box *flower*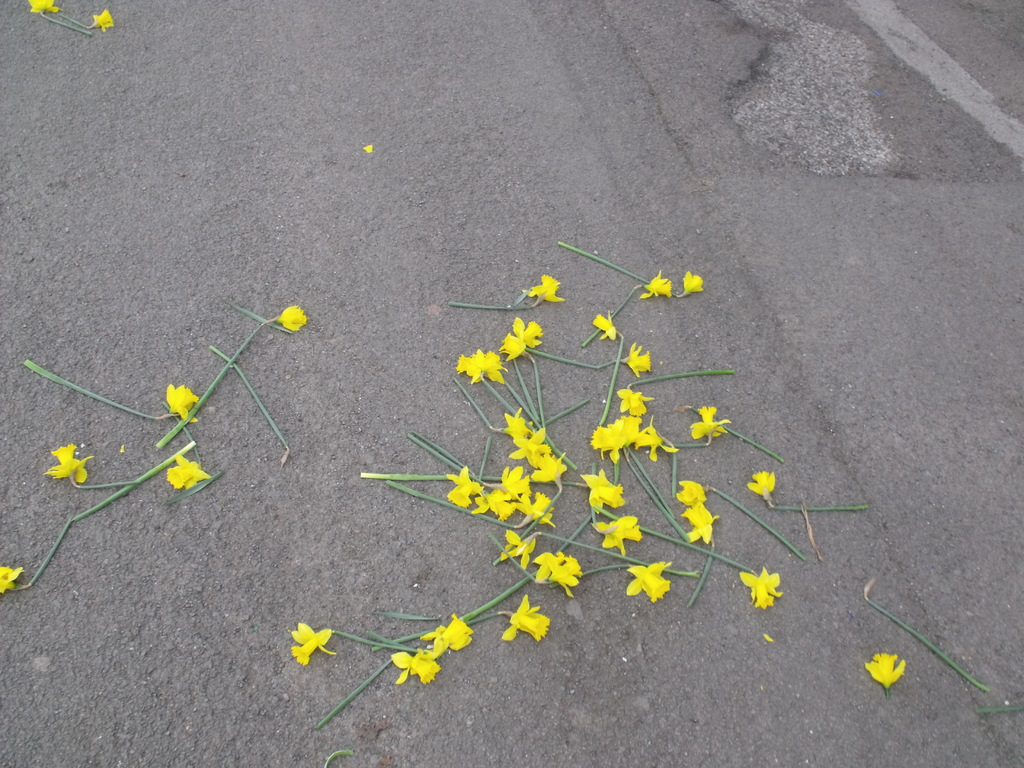
589,516,643,556
